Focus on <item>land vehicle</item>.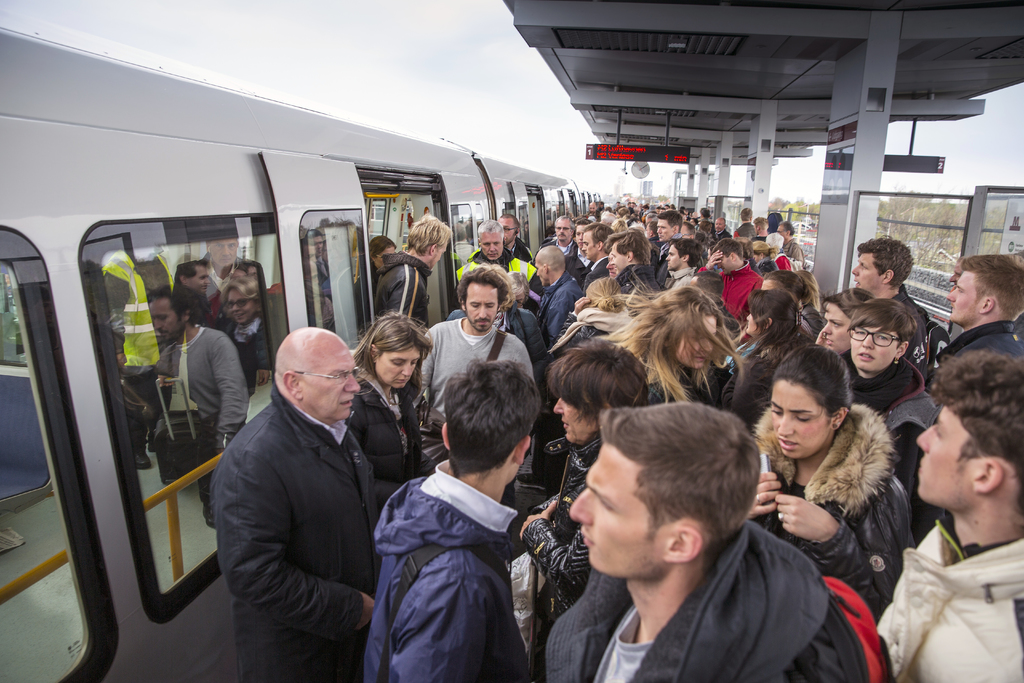
Focused at locate(0, 158, 587, 682).
